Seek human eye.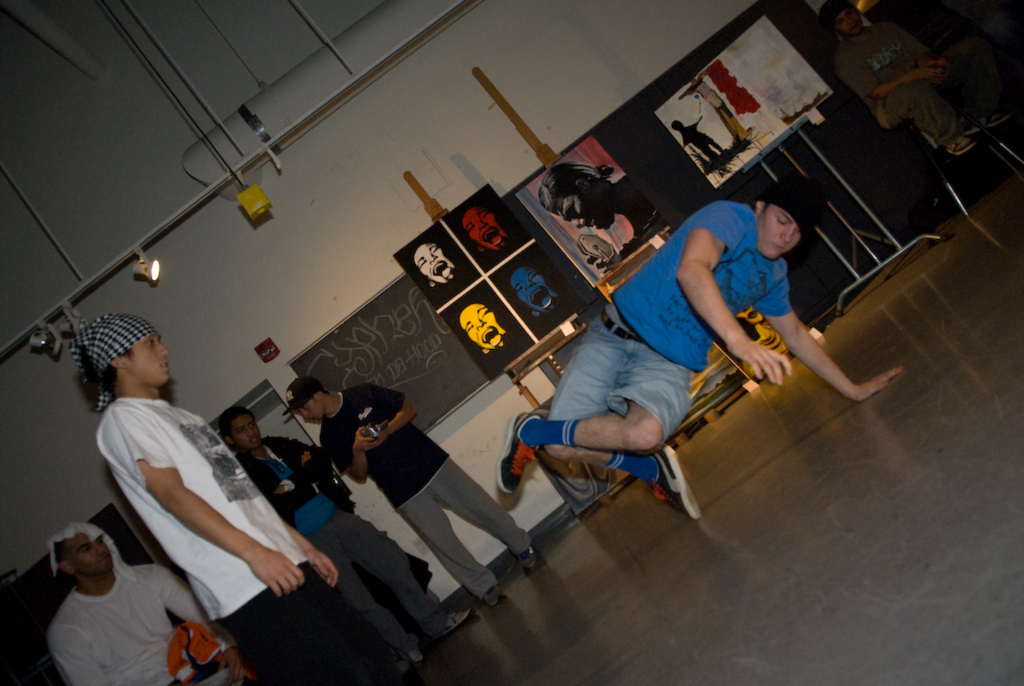
left=145, top=338, right=158, bottom=345.
